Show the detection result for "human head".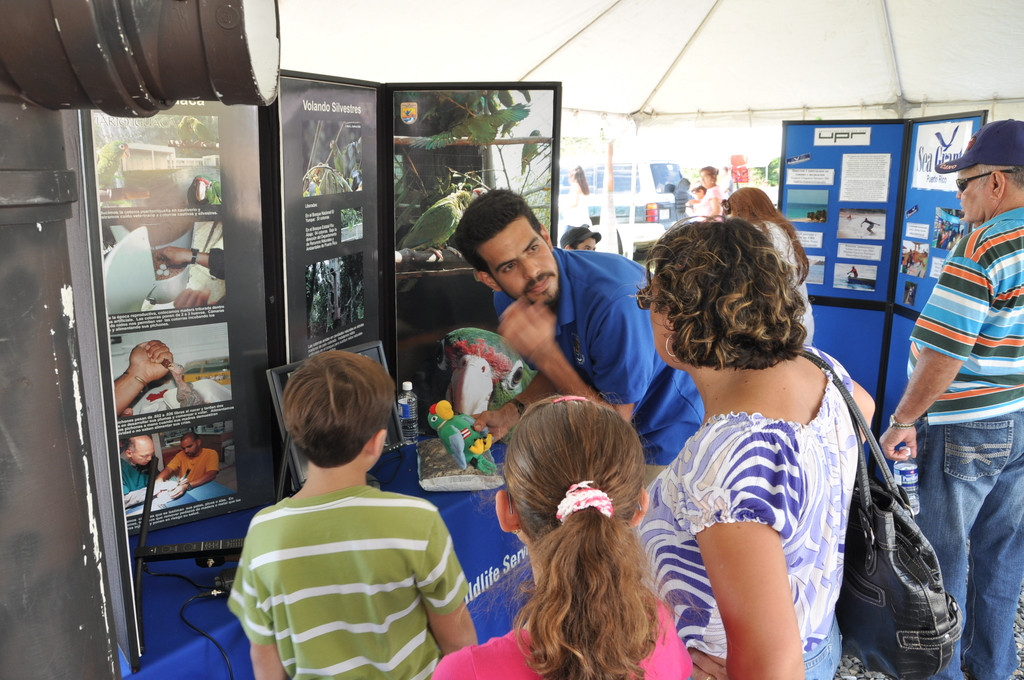
bbox(122, 433, 152, 464).
